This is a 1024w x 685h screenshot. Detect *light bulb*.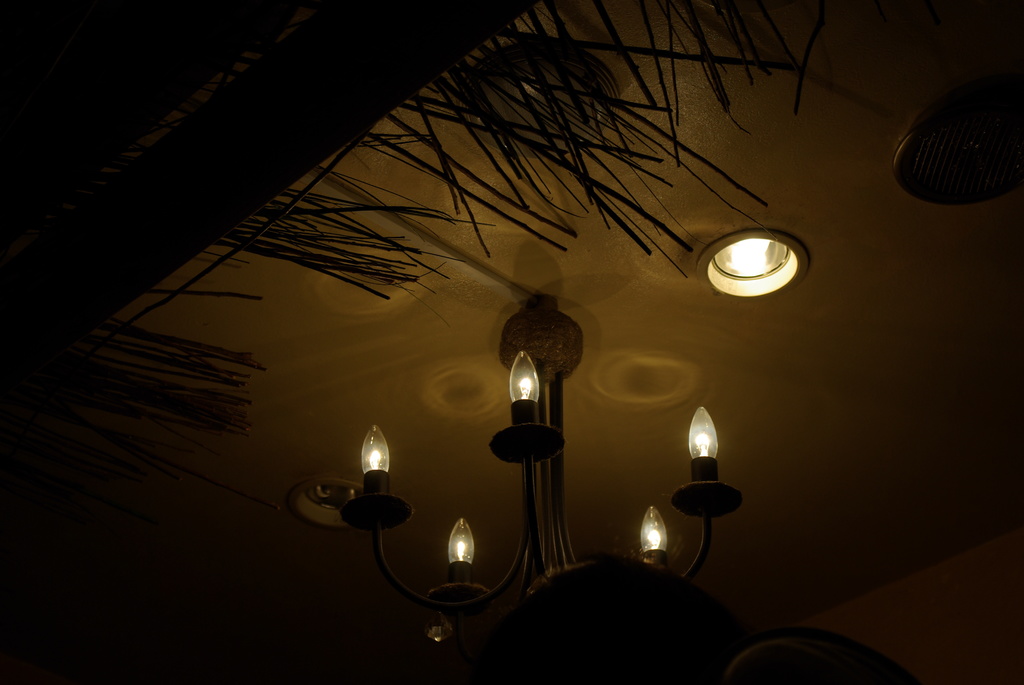
[359, 422, 390, 475].
